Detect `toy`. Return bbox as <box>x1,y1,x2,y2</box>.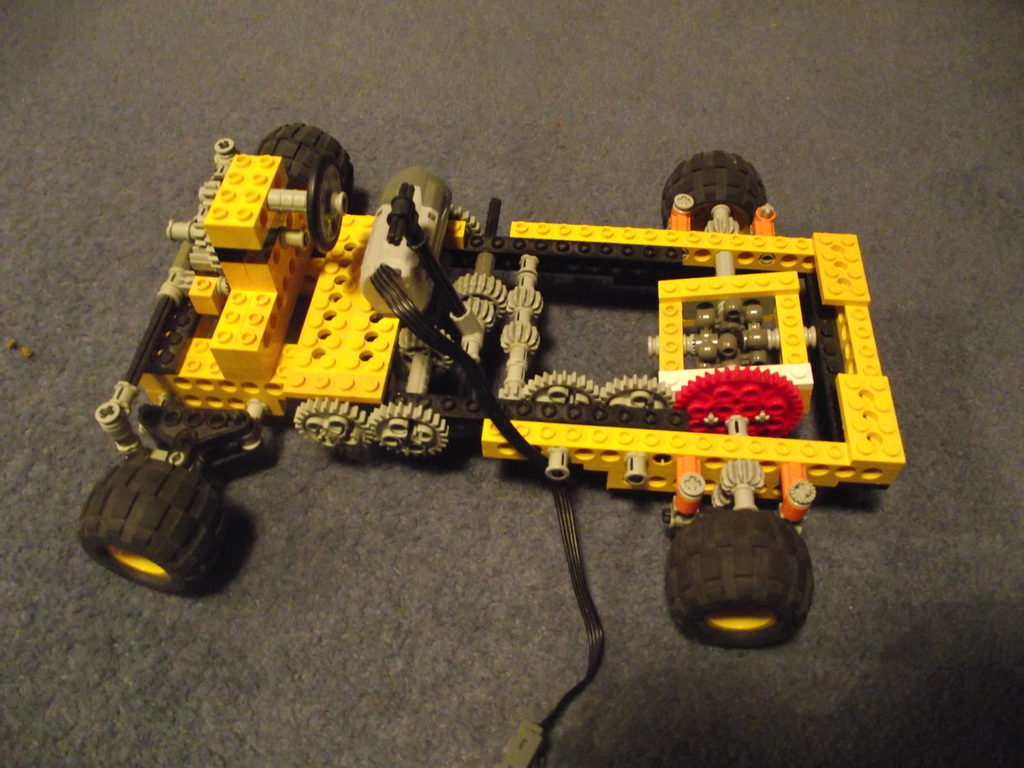
<box>67,122,901,674</box>.
